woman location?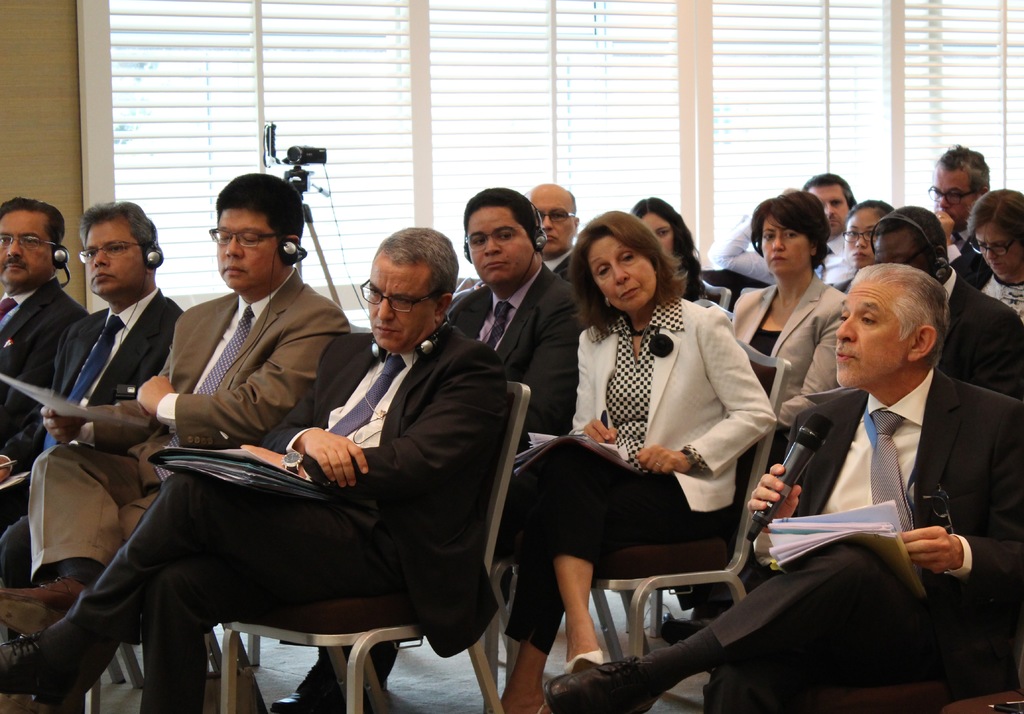
550 210 780 713
